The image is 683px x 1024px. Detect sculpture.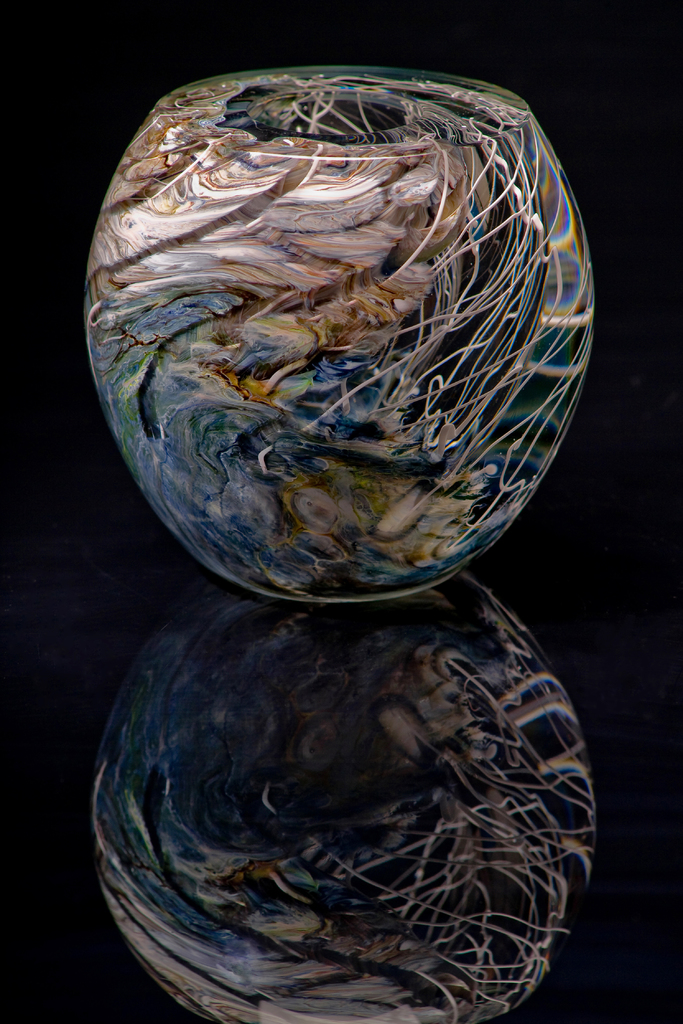
Detection: {"left": 104, "top": 49, "right": 600, "bottom": 599}.
